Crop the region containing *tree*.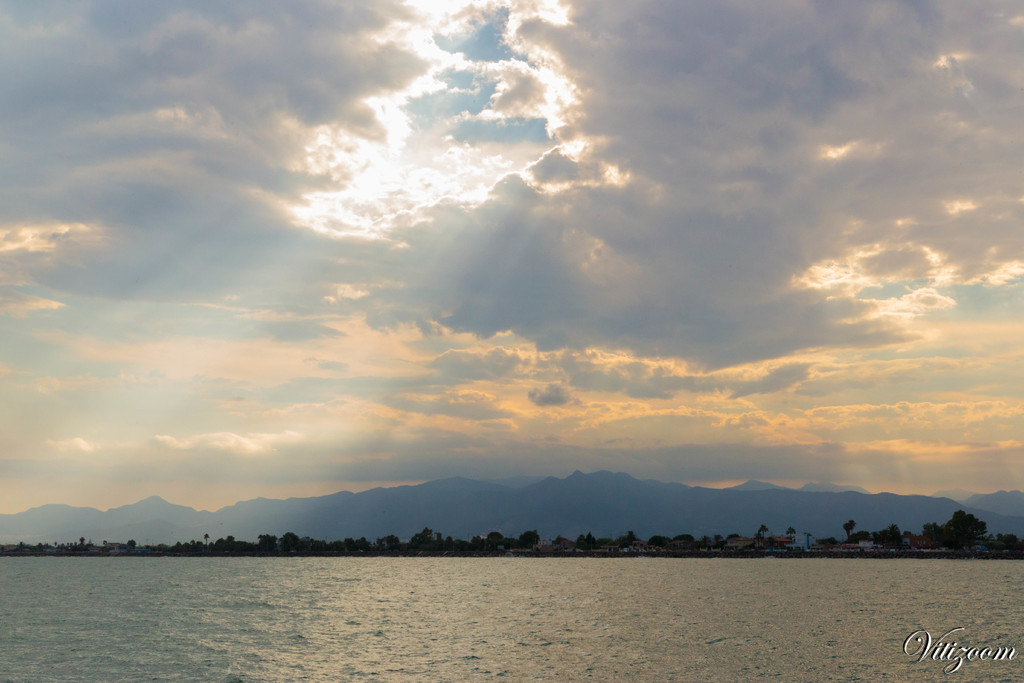
Crop region: 783,527,796,544.
